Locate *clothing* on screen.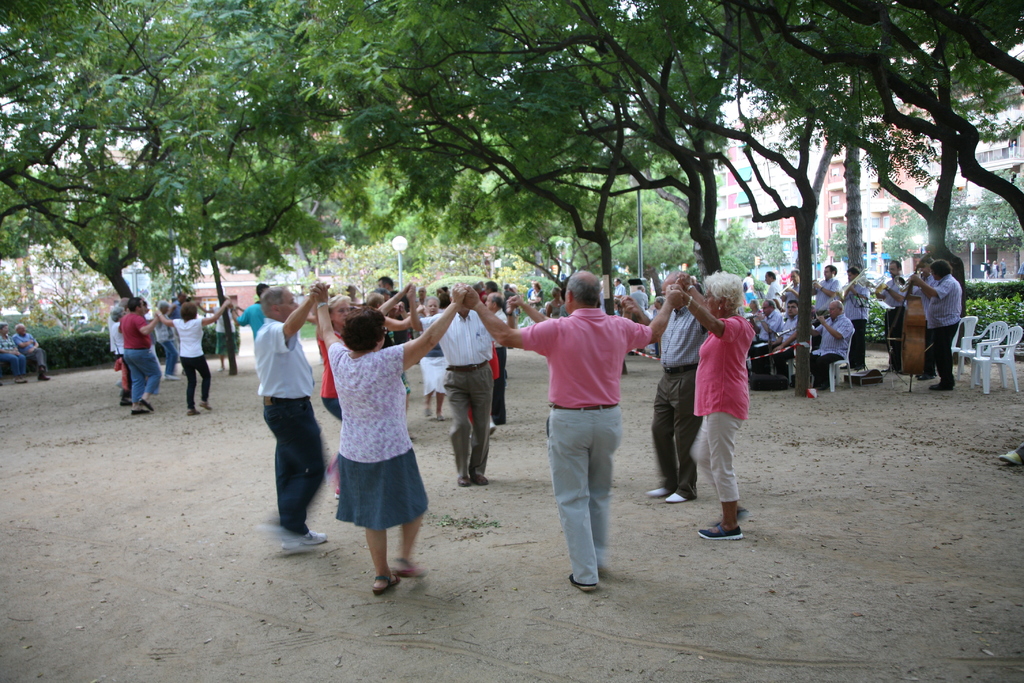
On screen at {"left": 499, "top": 306, "right": 516, "bottom": 425}.
